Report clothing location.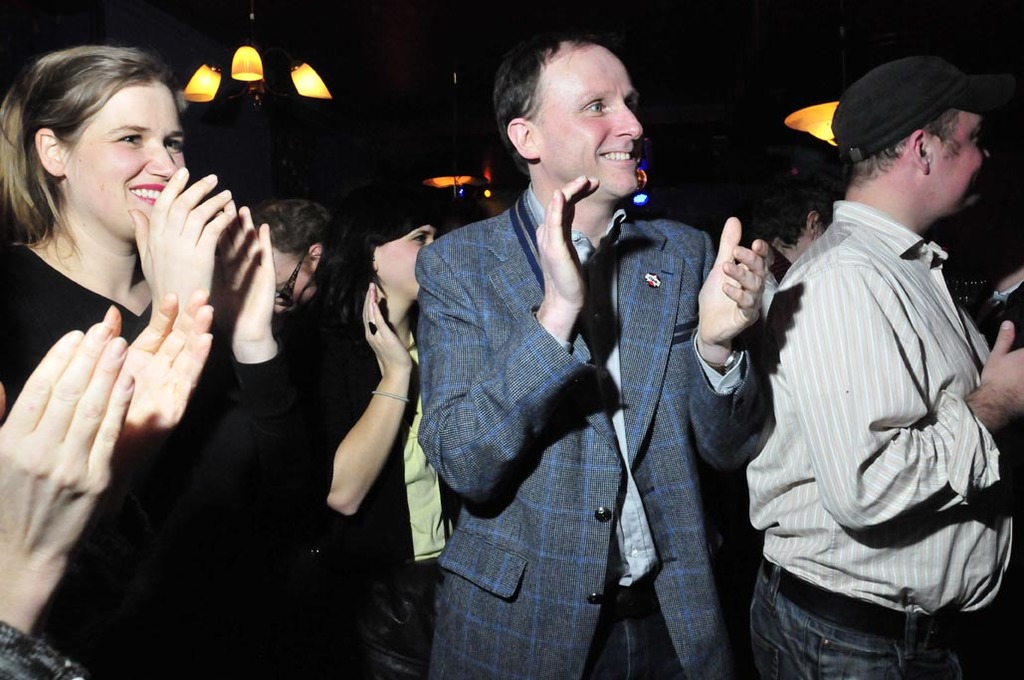
Report: {"x1": 277, "y1": 289, "x2": 450, "y2": 679}.
